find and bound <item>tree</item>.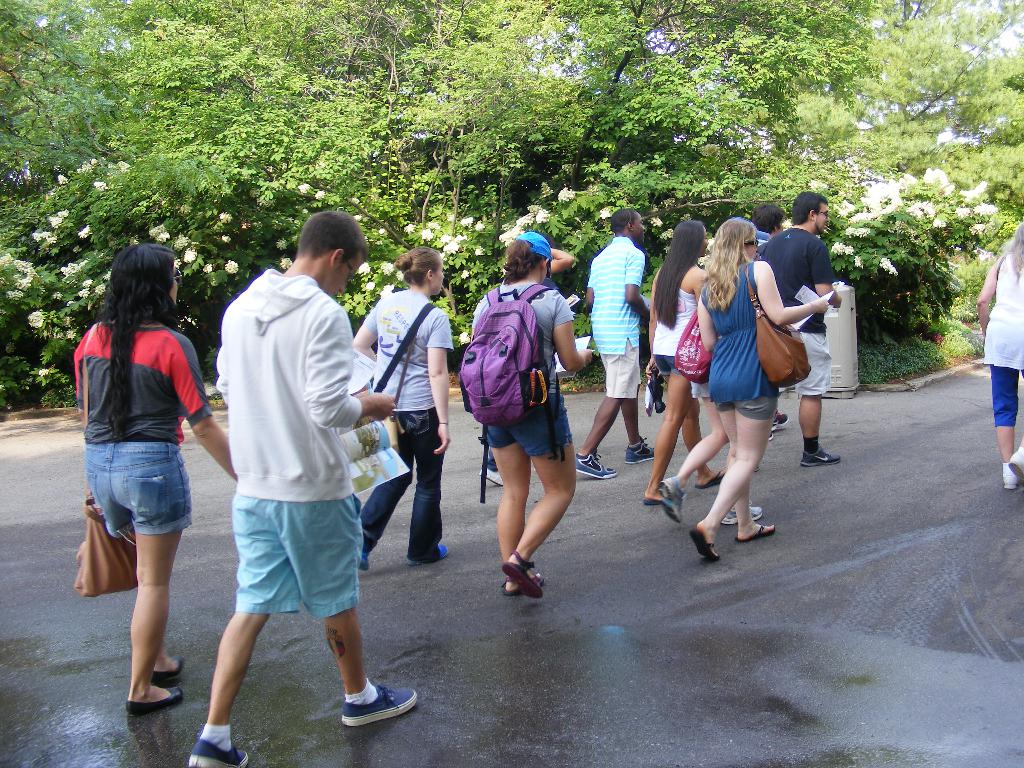
Bound: 793,0,1023,218.
